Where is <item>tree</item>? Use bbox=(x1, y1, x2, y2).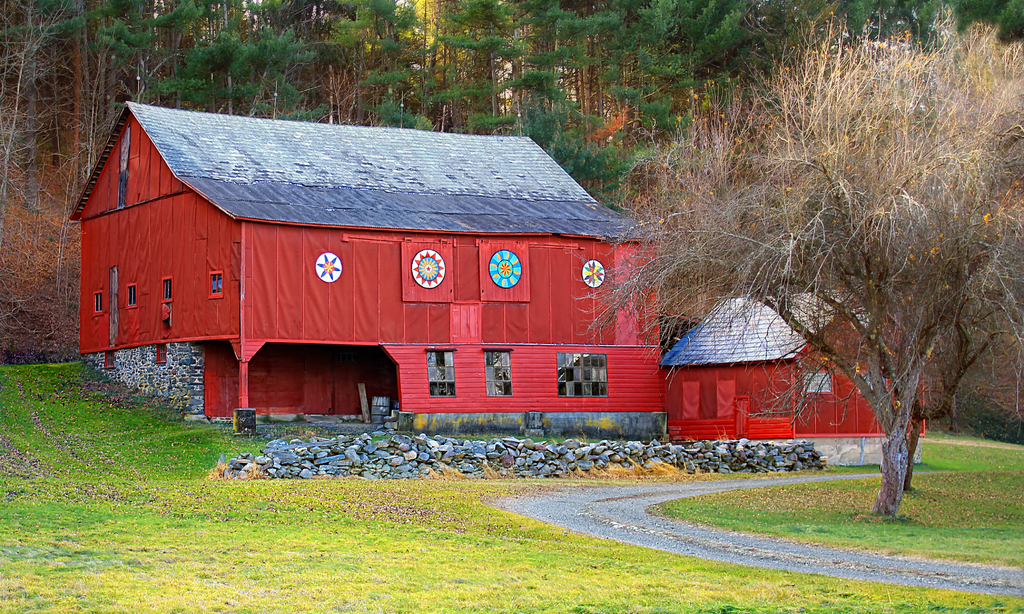
bbox=(696, 29, 1002, 492).
